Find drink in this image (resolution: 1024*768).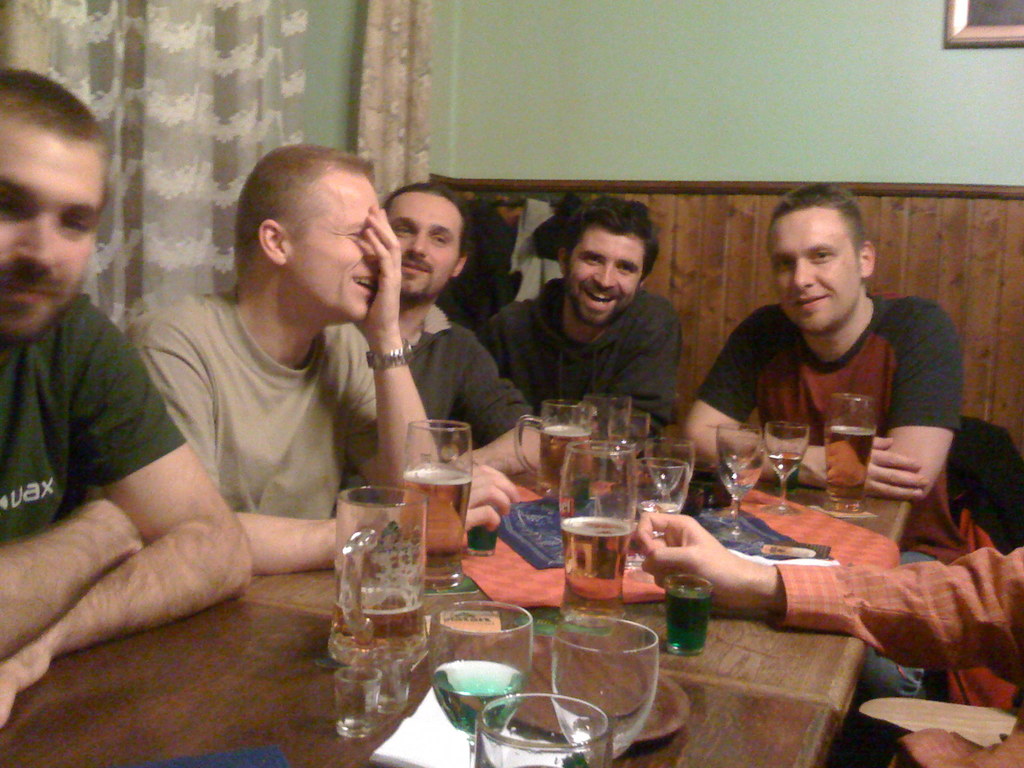
<bbox>543, 426, 595, 496</bbox>.
